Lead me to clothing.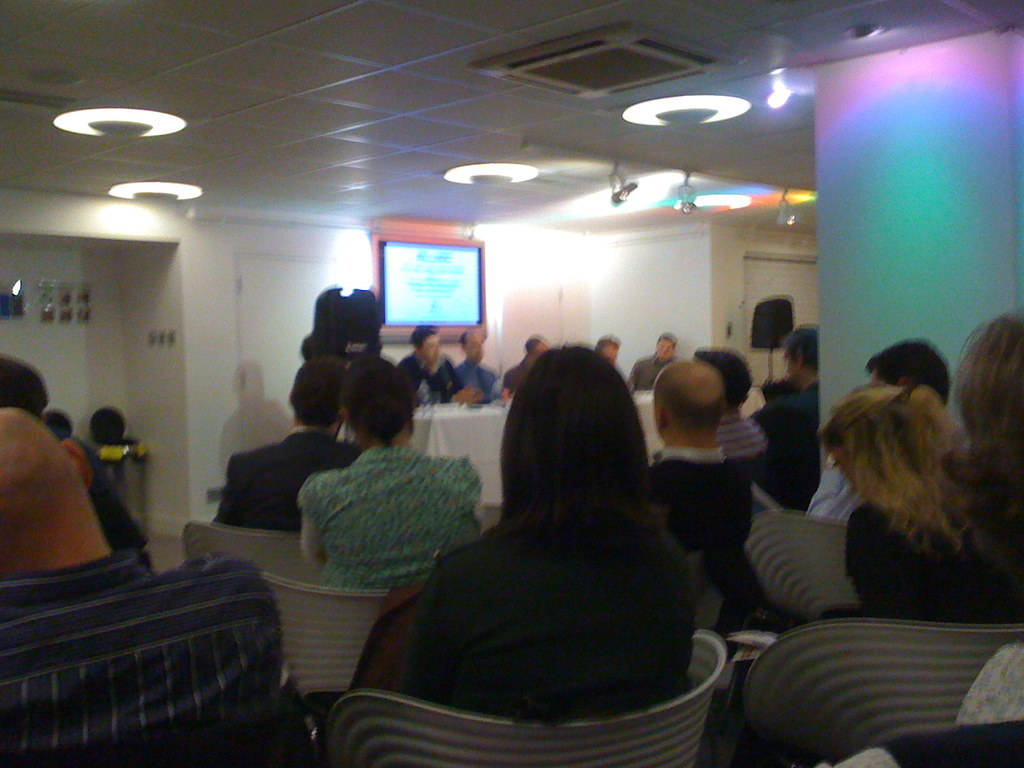
Lead to <box>627,358,687,389</box>.
